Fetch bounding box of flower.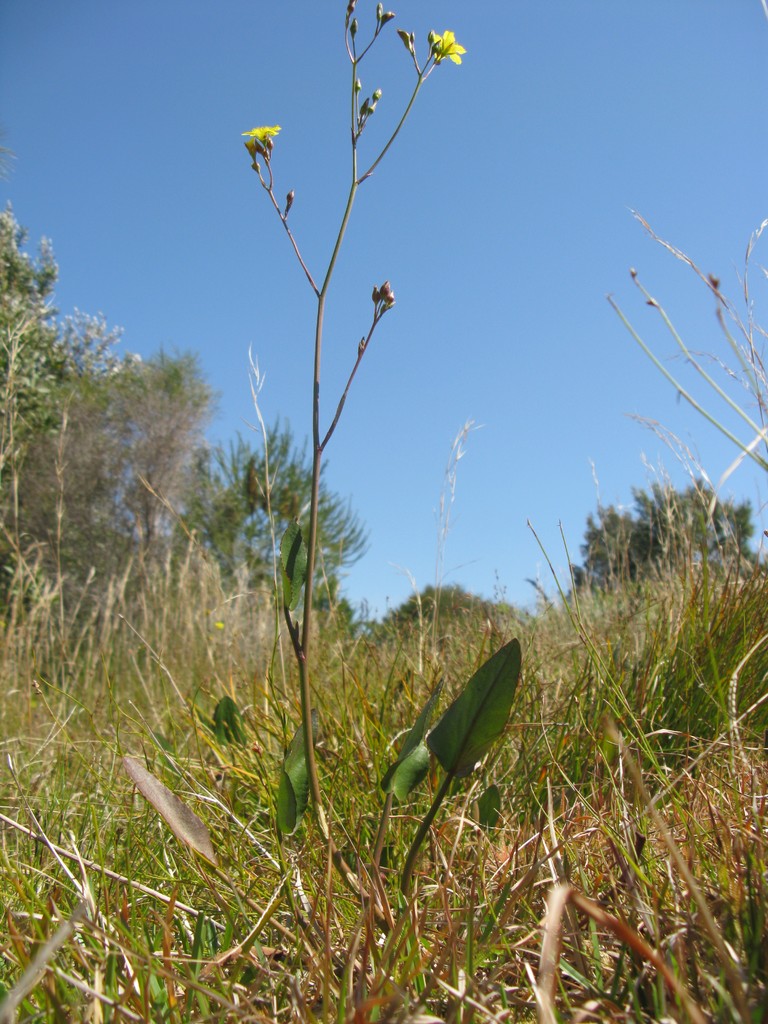
Bbox: (430,25,463,63).
